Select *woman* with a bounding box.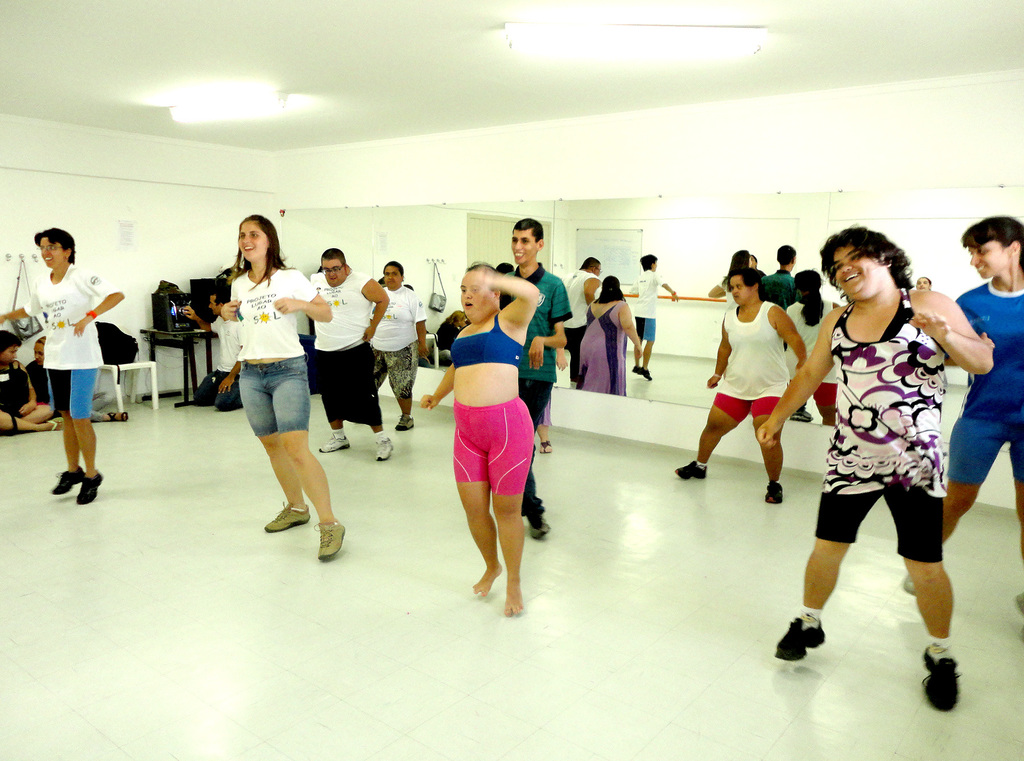
(left=675, top=269, right=808, bottom=504).
